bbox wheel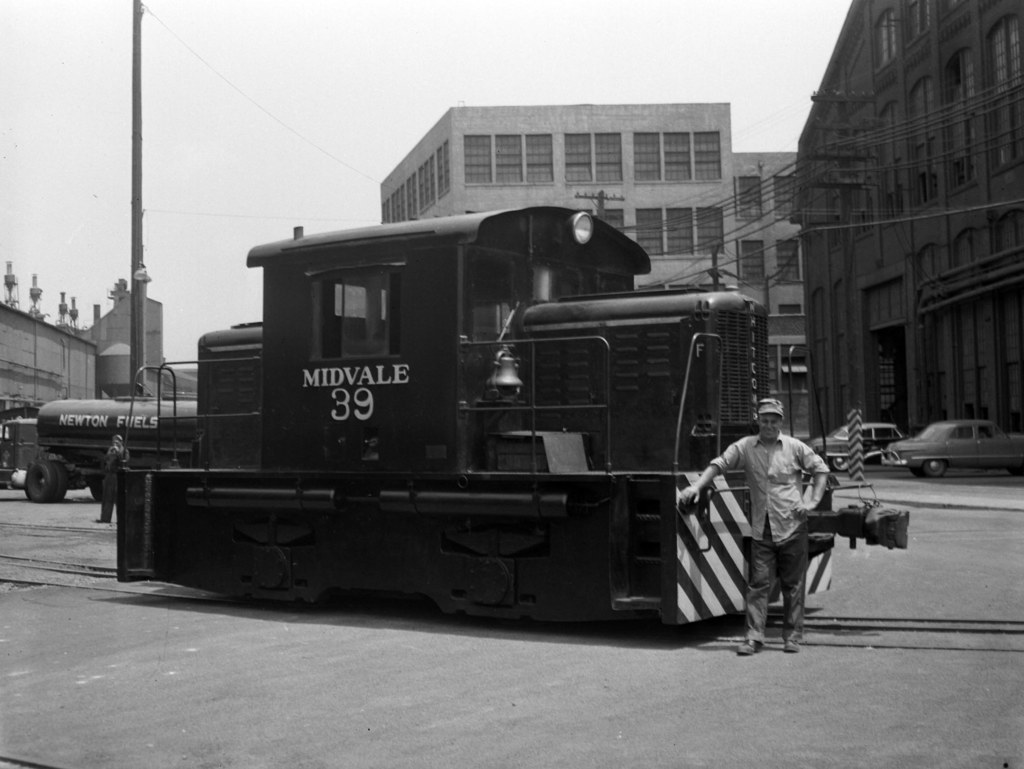
89, 482, 105, 502
